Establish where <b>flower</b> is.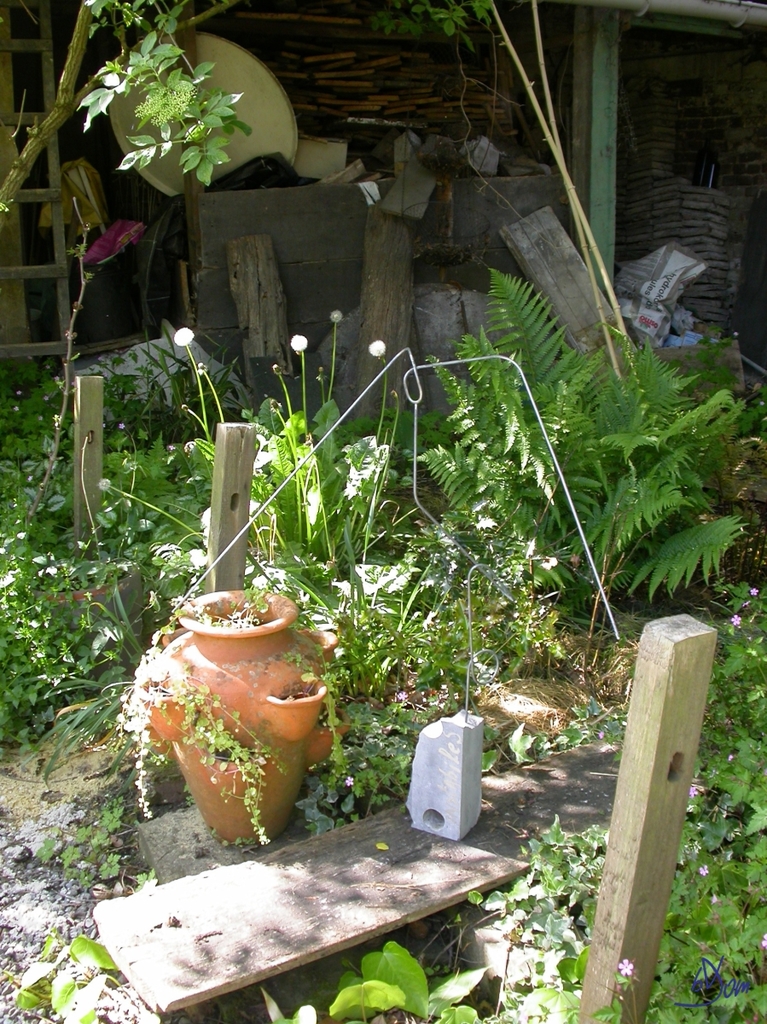
Established at bbox=(365, 338, 395, 363).
